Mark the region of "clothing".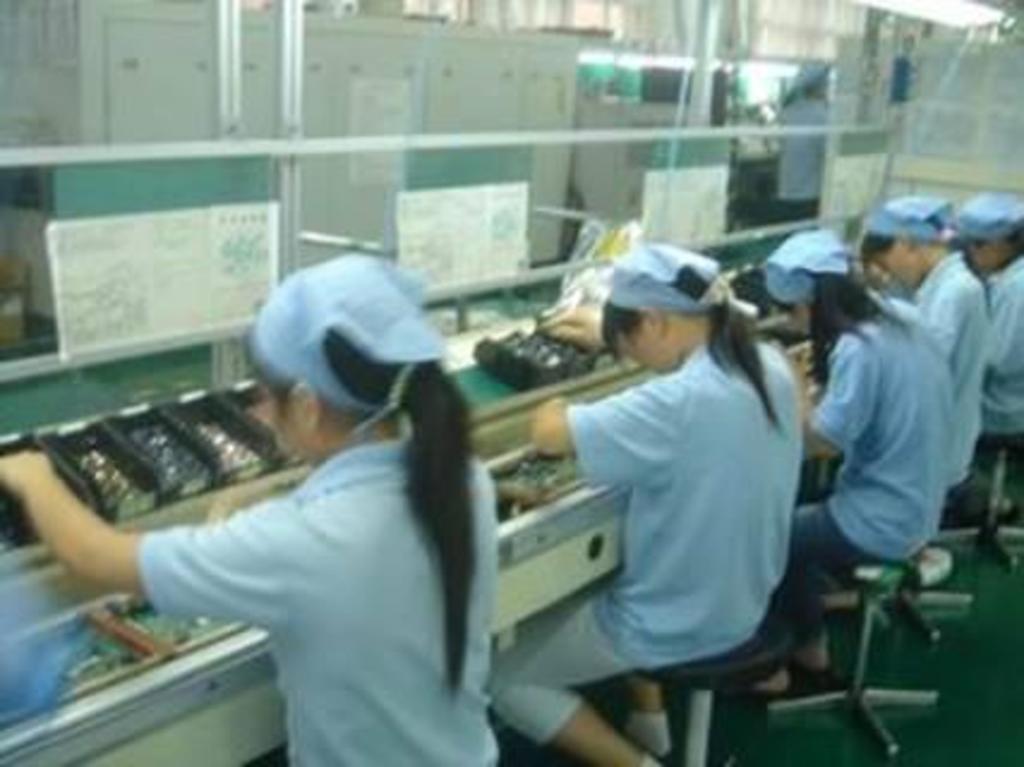
Region: (487, 338, 811, 757).
